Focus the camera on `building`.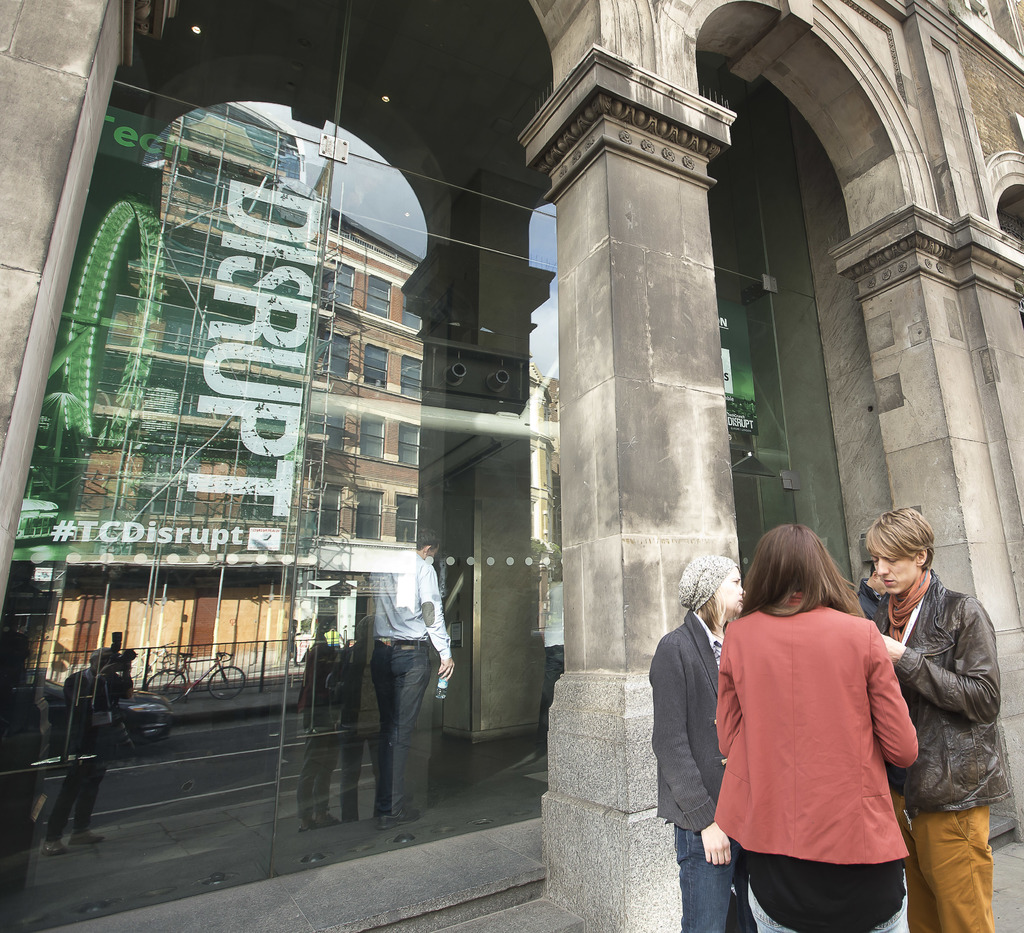
Focus region: {"left": 0, "top": 0, "right": 1023, "bottom": 932}.
